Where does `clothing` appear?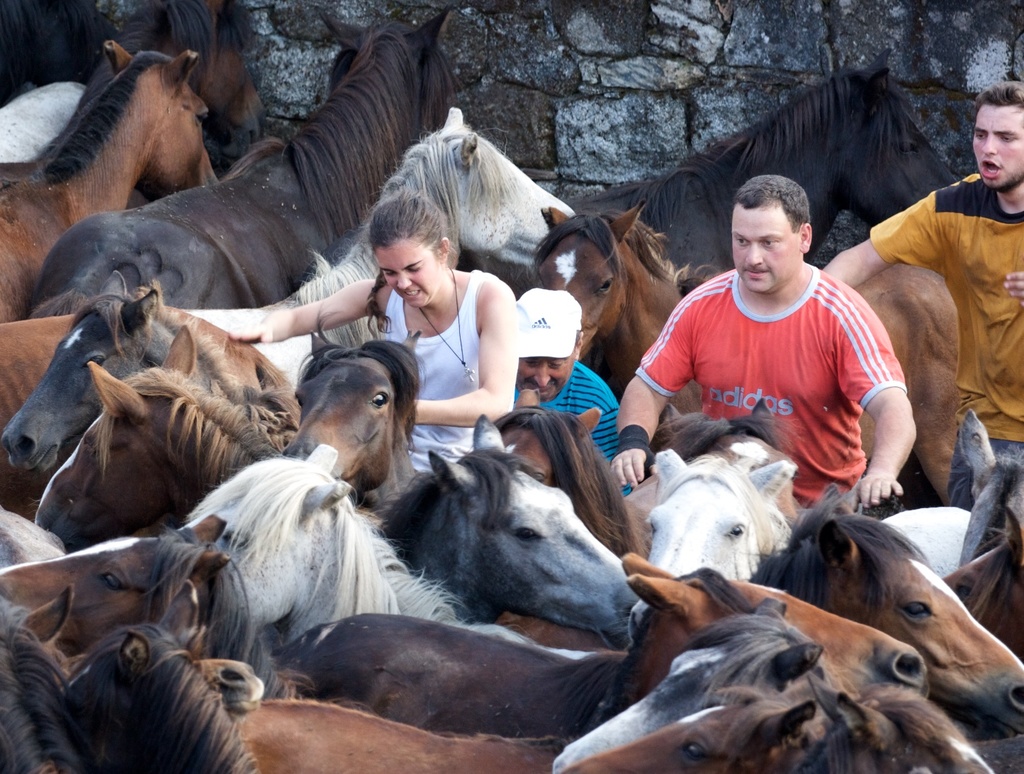
Appears at x1=373 y1=264 x2=498 y2=471.
